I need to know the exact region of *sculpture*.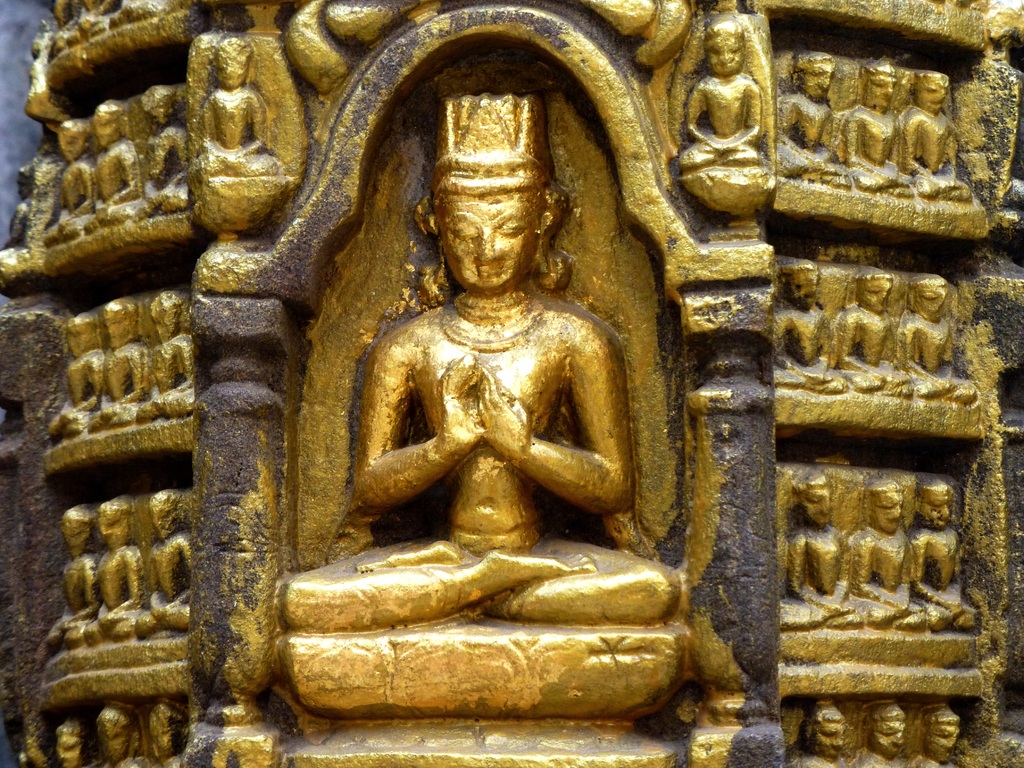
Region: x1=91, y1=291, x2=145, y2=428.
